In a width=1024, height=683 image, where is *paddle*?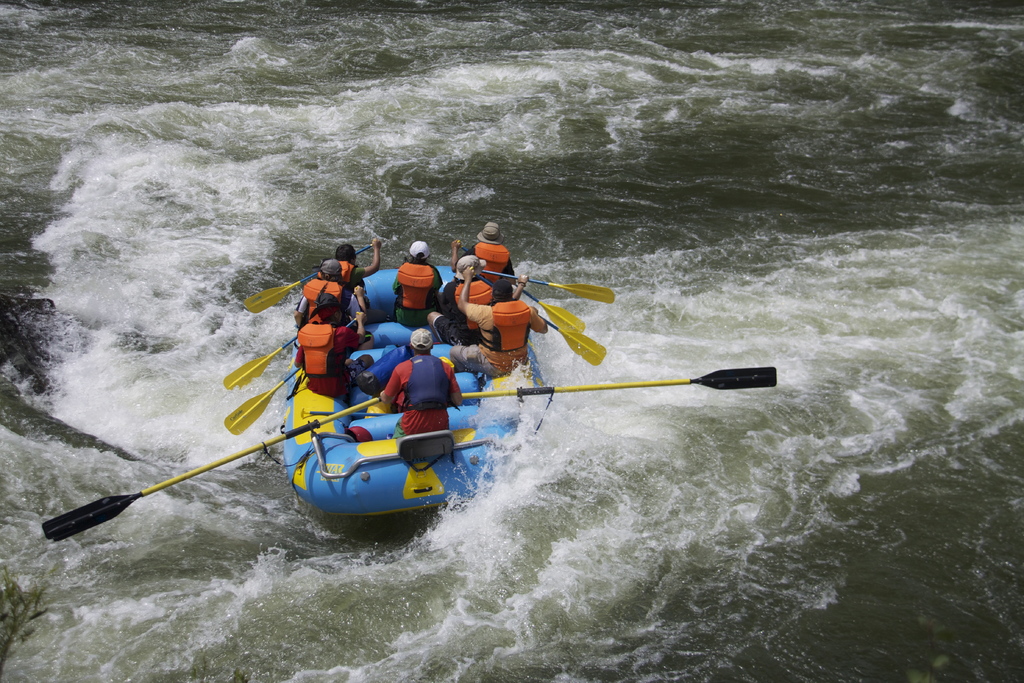
pyautogui.locateOnScreen(474, 270, 605, 368).
